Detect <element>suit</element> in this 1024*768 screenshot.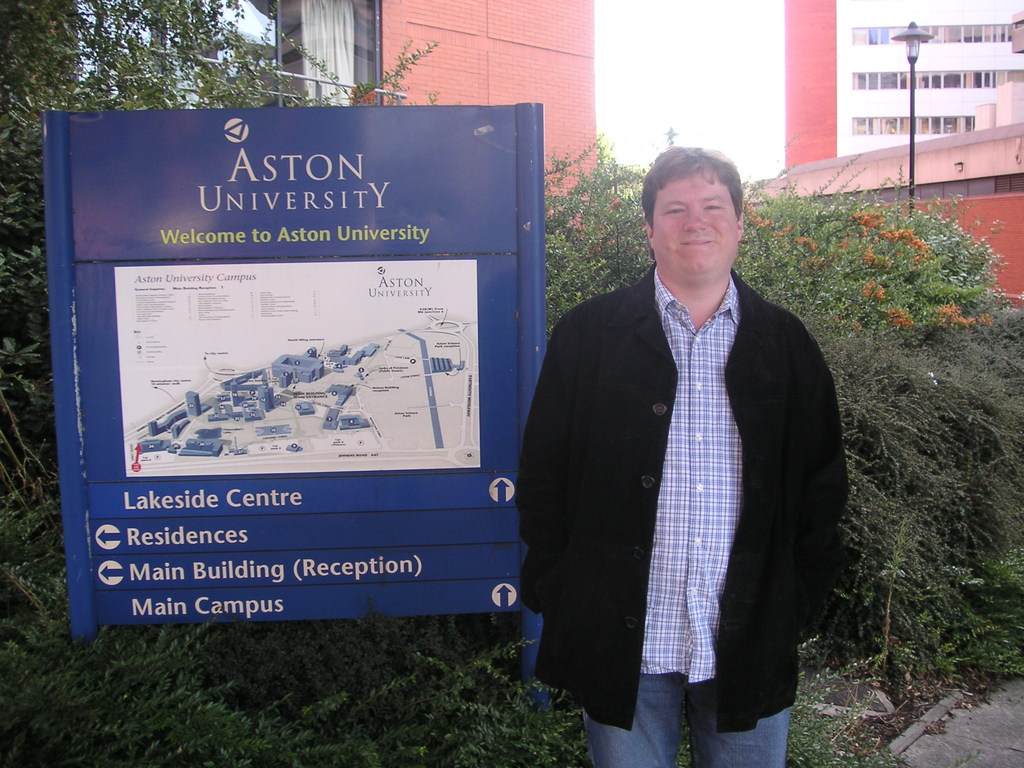
Detection: {"x1": 528, "y1": 143, "x2": 833, "y2": 767}.
